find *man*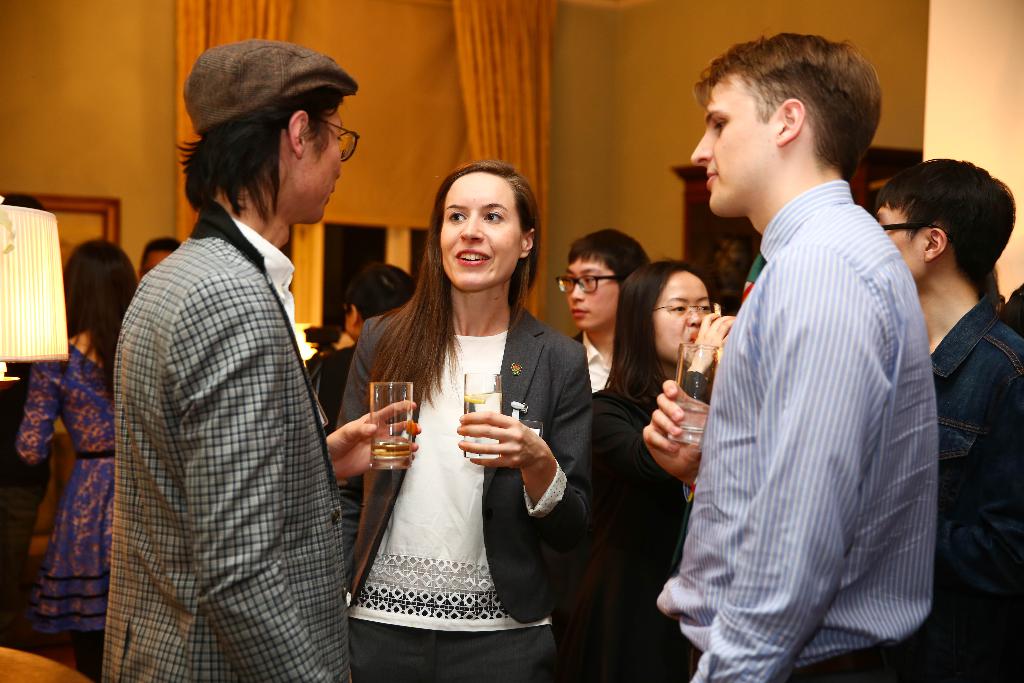
131:239:200:317
